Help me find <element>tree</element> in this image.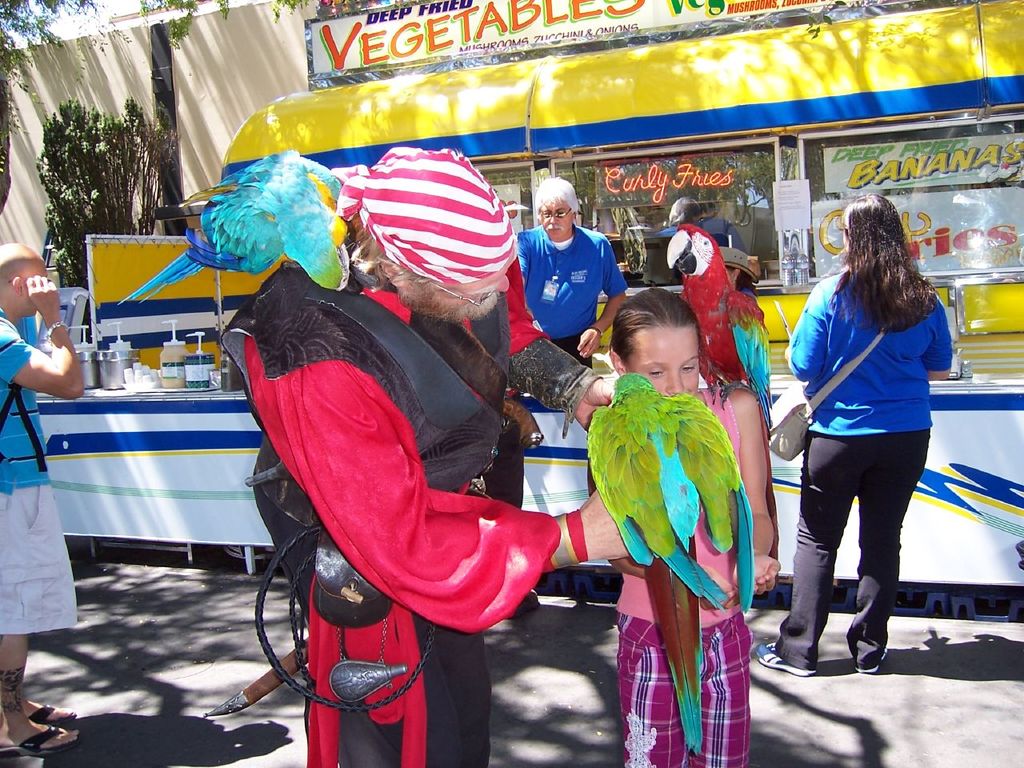
Found it: x1=0, y1=0, x2=107, y2=218.
